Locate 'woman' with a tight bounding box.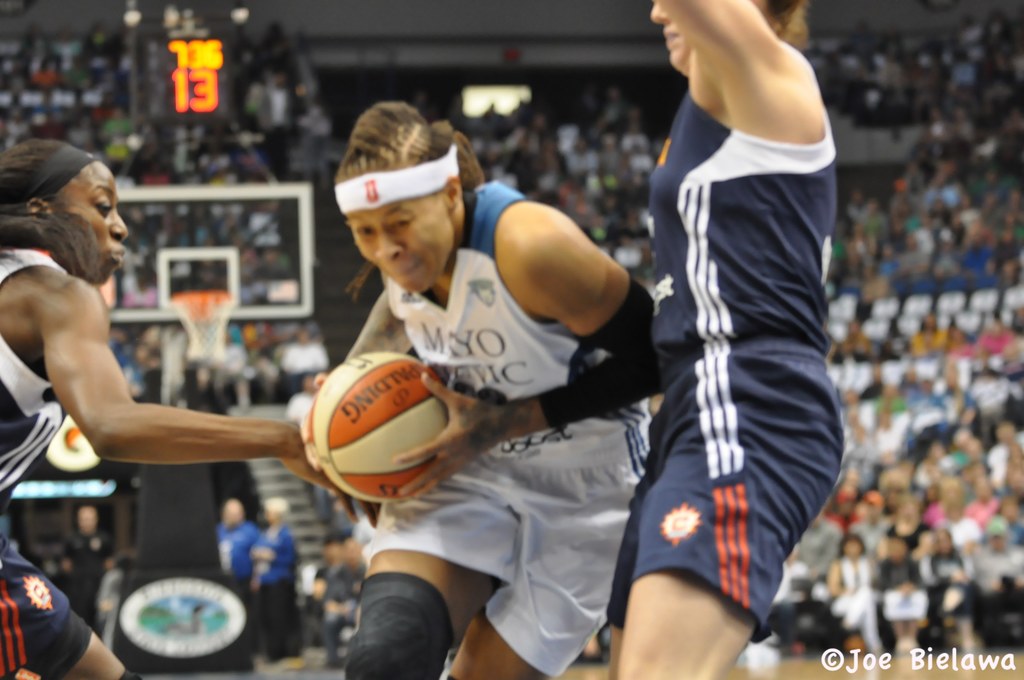
box(0, 139, 379, 679).
